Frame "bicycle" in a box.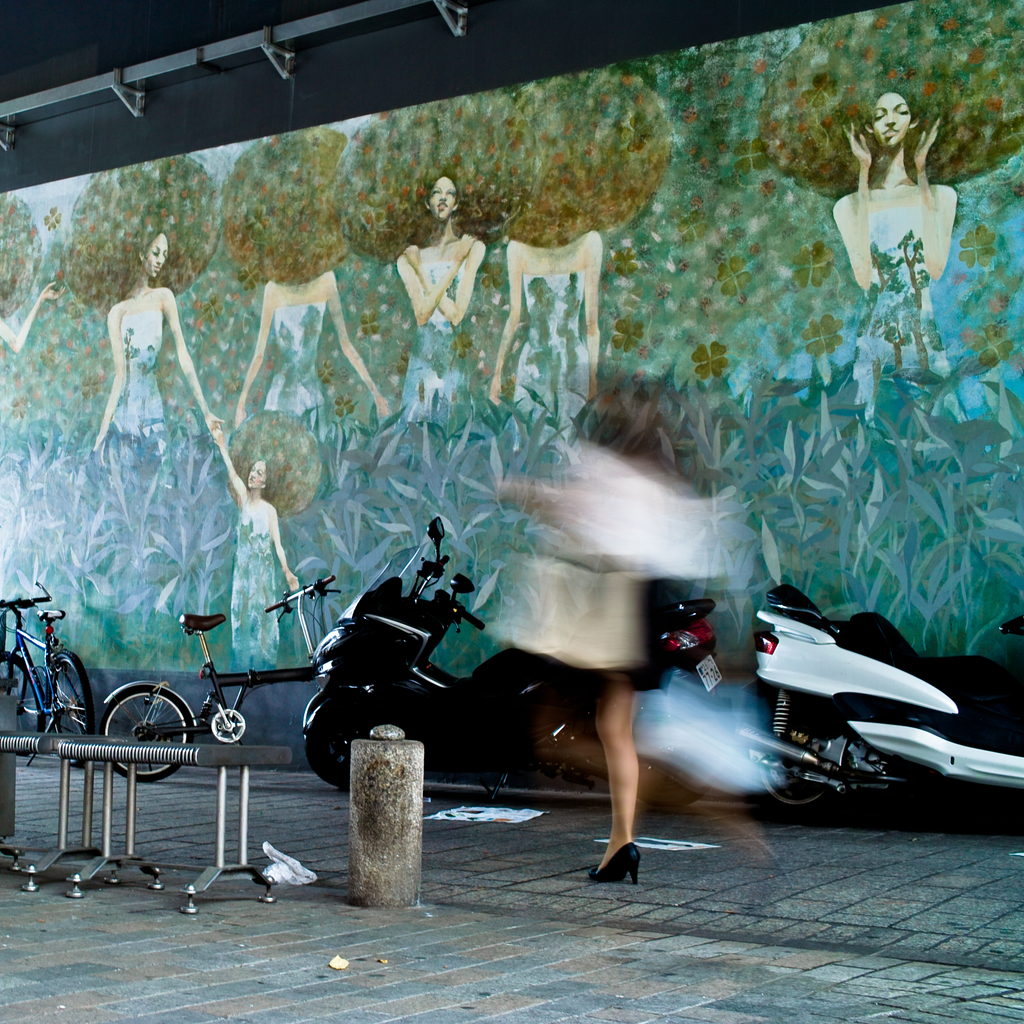
select_region(100, 570, 341, 783).
